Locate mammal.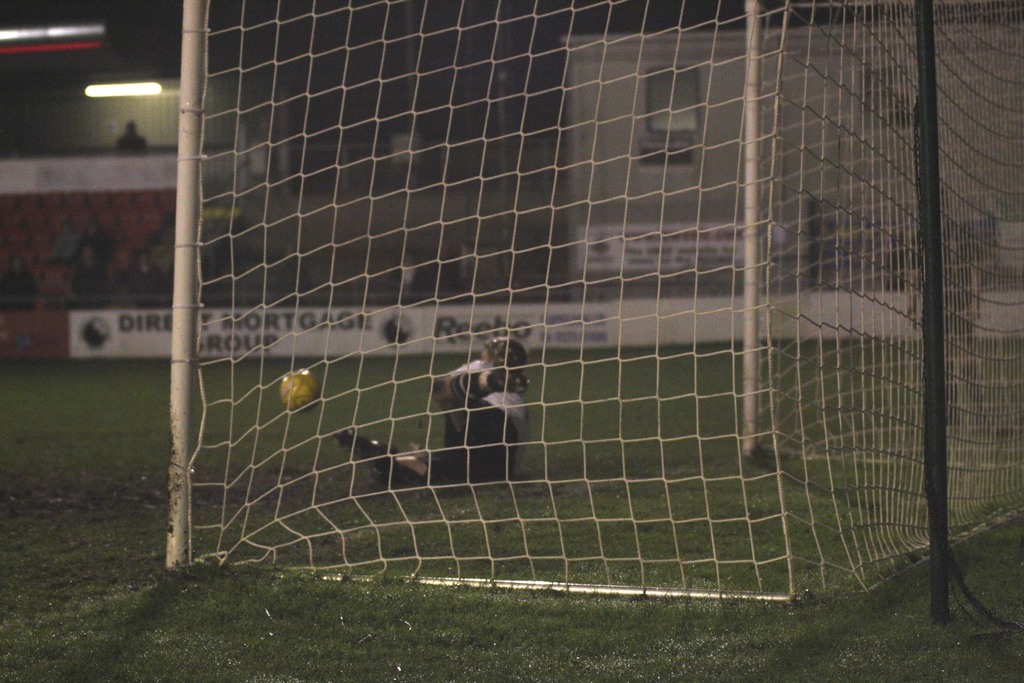
Bounding box: box=[70, 219, 110, 258].
